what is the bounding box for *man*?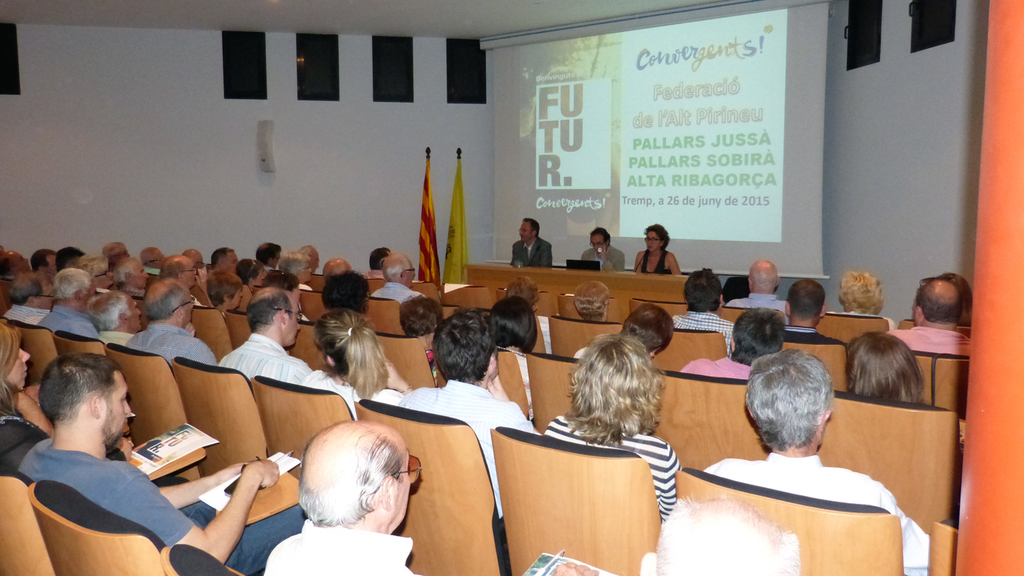
(left=91, top=289, right=139, bottom=345).
